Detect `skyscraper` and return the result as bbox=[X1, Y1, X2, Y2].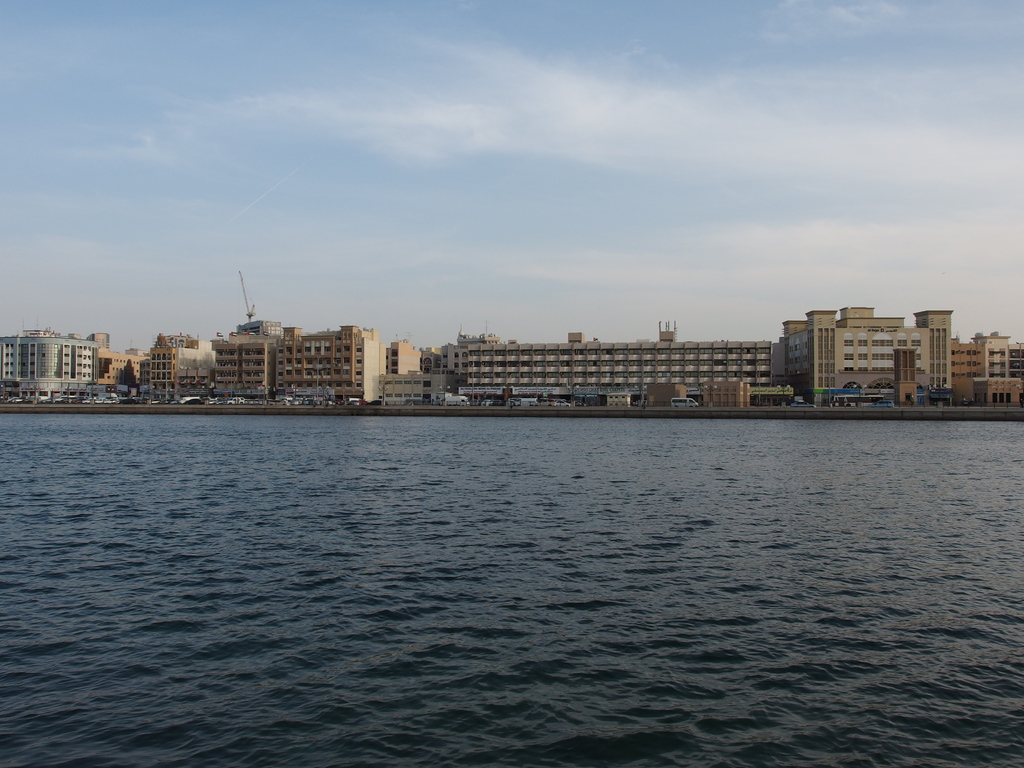
bbox=[0, 333, 100, 395].
